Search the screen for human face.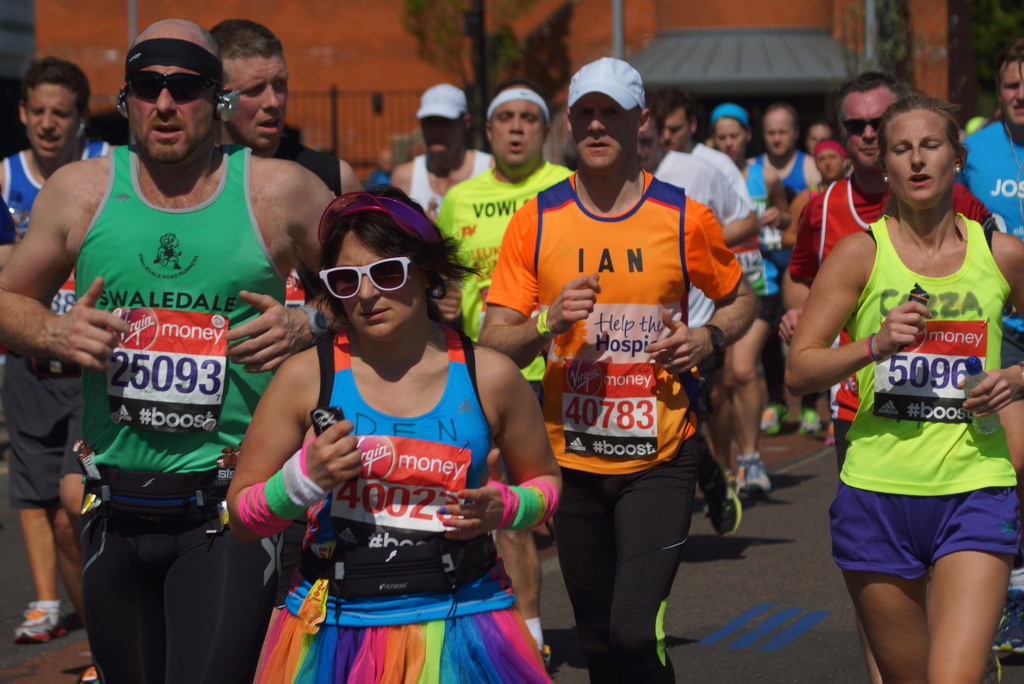
Found at bbox(123, 58, 216, 163).
